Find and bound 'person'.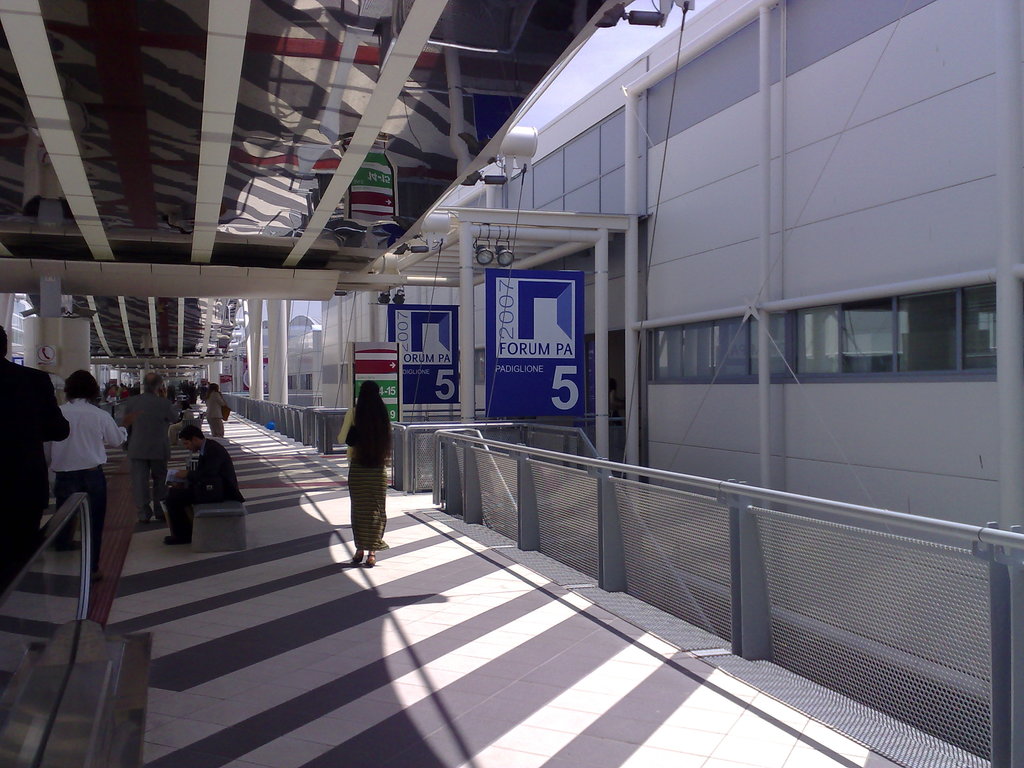
Bound: (x1=321, y1=380, x2=398, y2=596).
